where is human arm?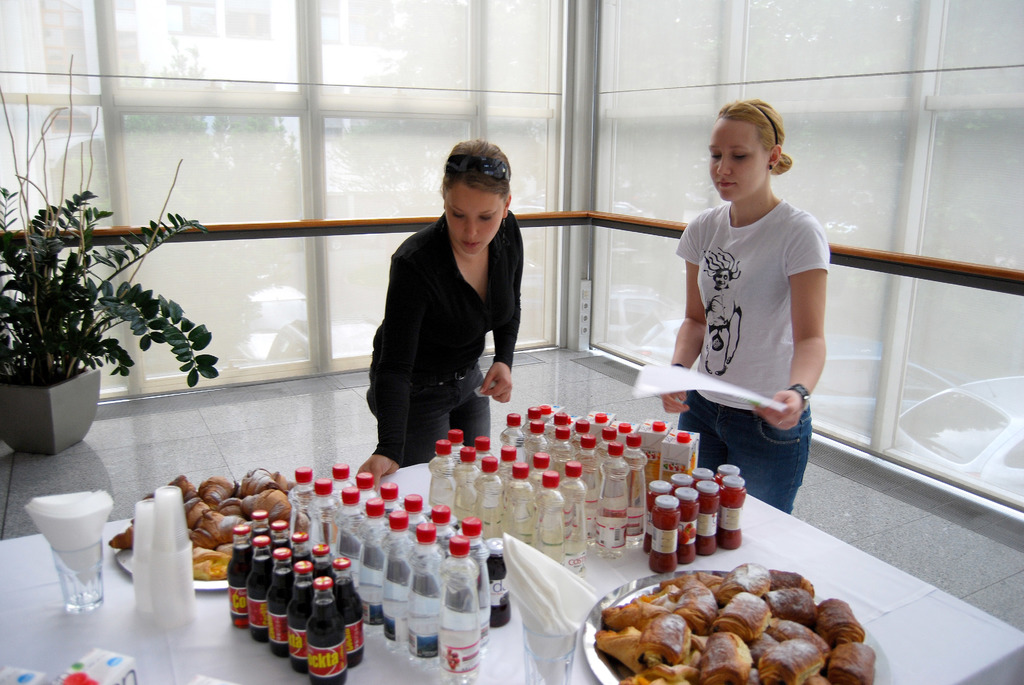
659/248/711/410.
